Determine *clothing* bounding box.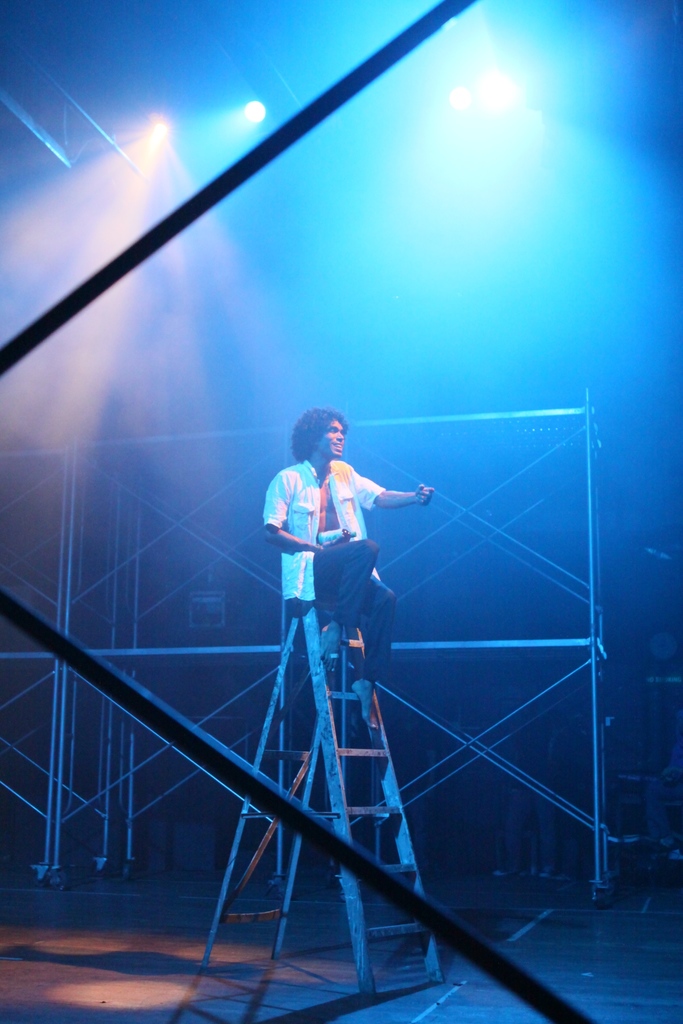
Determined: bbox=(302, 535, 400, 689).
